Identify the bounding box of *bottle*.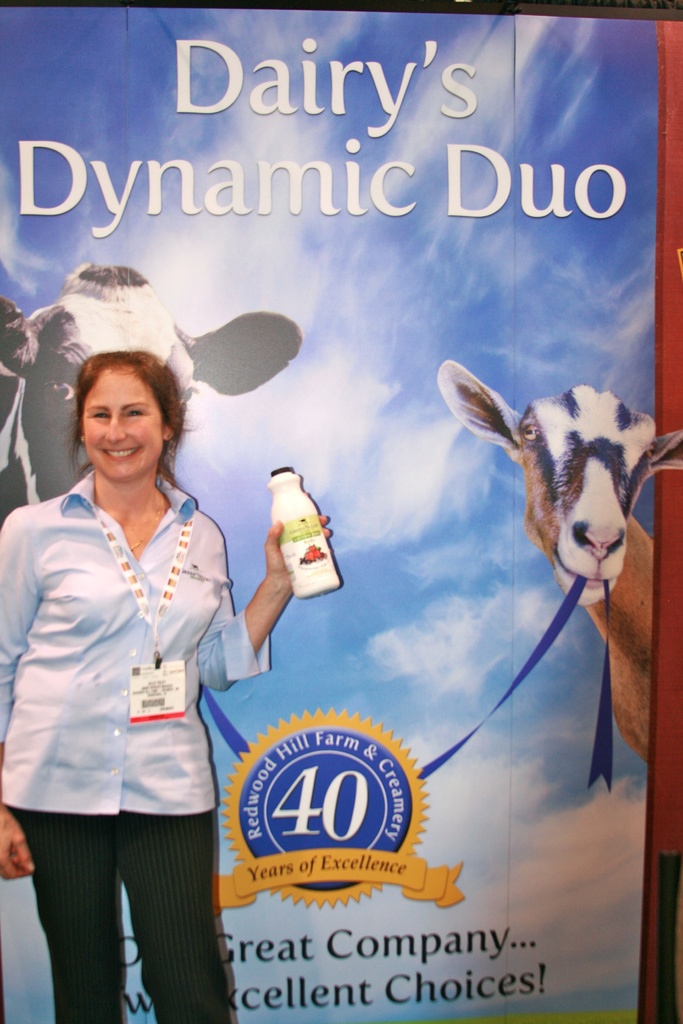
crop(265, 472, 340, 607).
